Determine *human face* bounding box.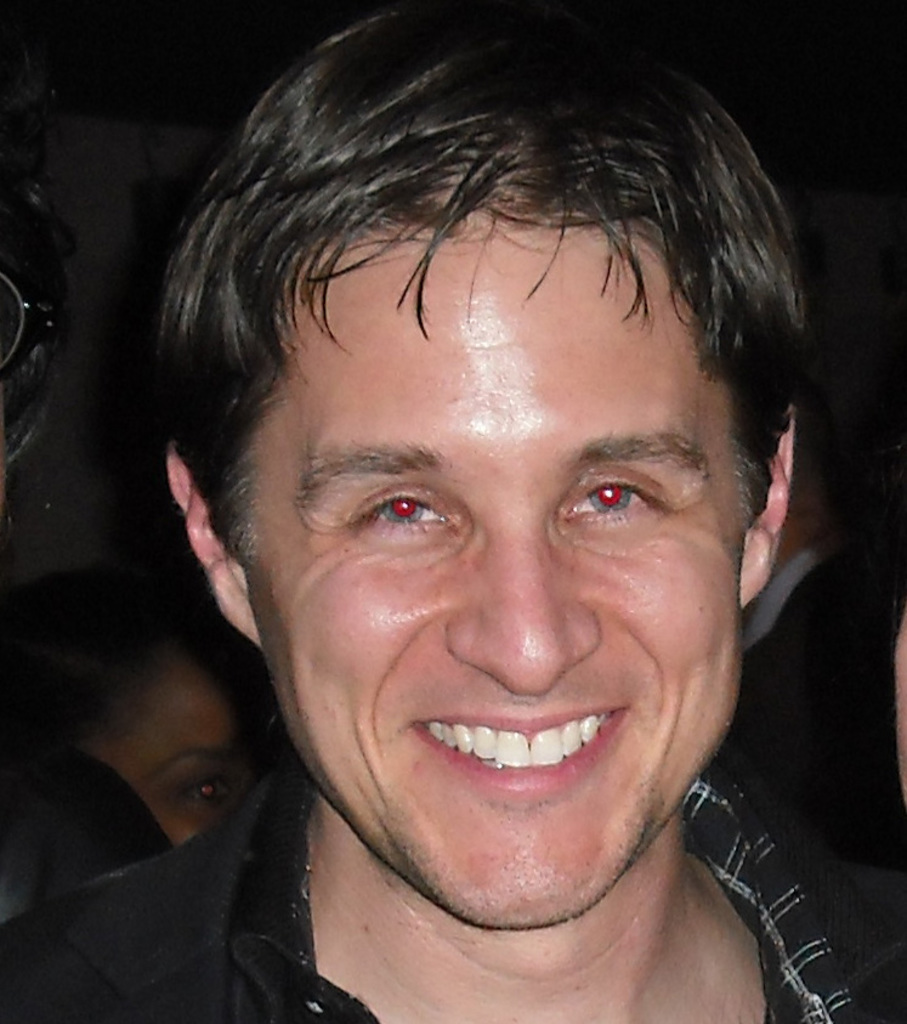
Determined: <region>85, 662, 243, 848</region>.
